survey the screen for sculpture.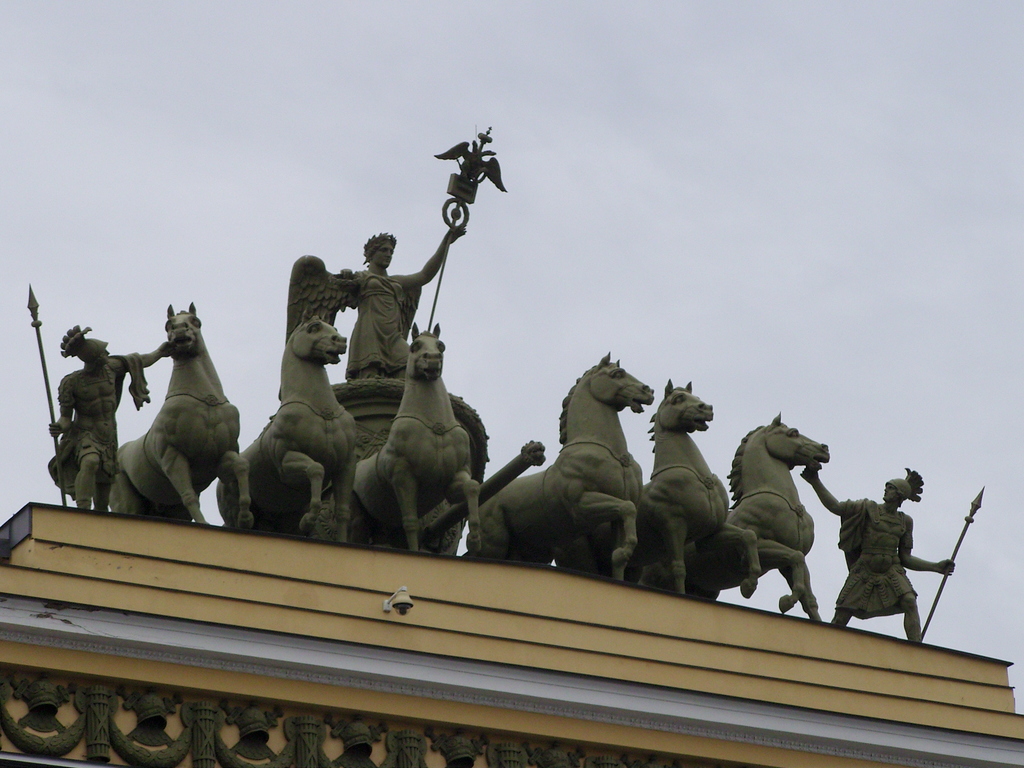
Survey found: box=[108, 307, 250, 528].
